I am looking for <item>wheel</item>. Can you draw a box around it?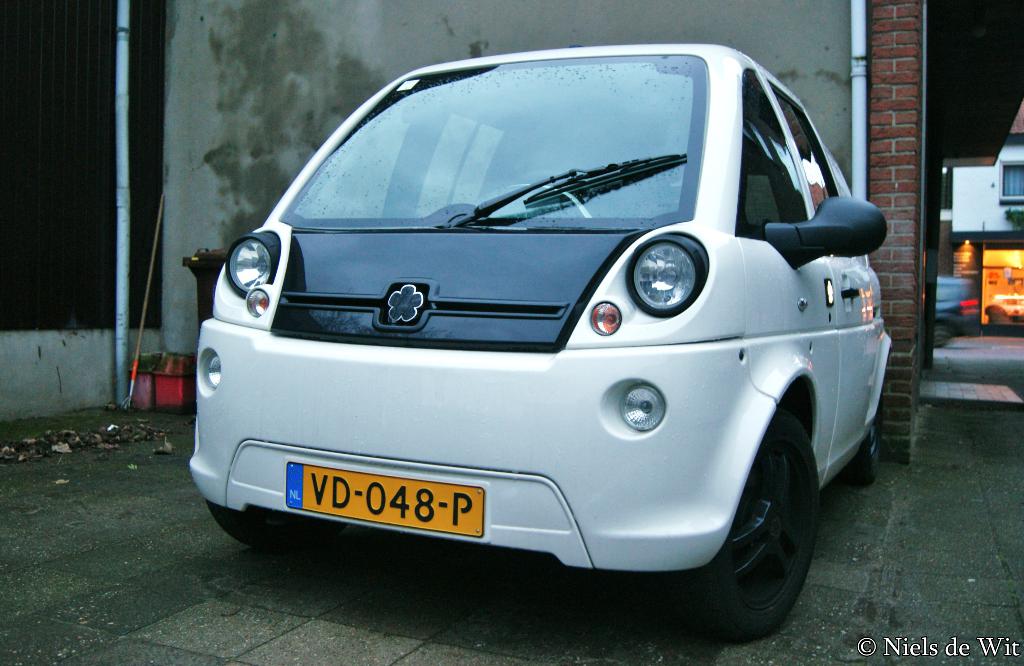
Sure, the bounding box is select_region(700, 410, 819, 635).
